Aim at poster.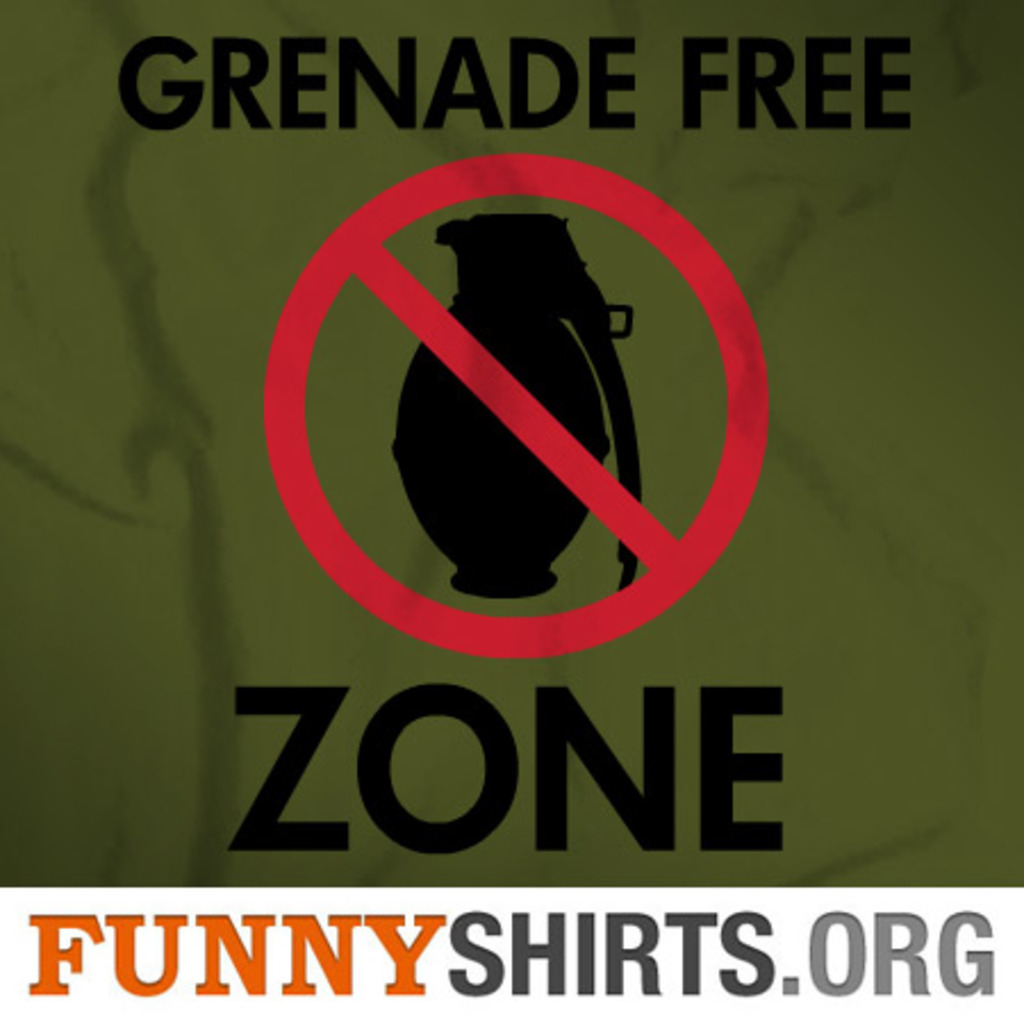
Aimed at region(0, 0, 1022, 1022).
